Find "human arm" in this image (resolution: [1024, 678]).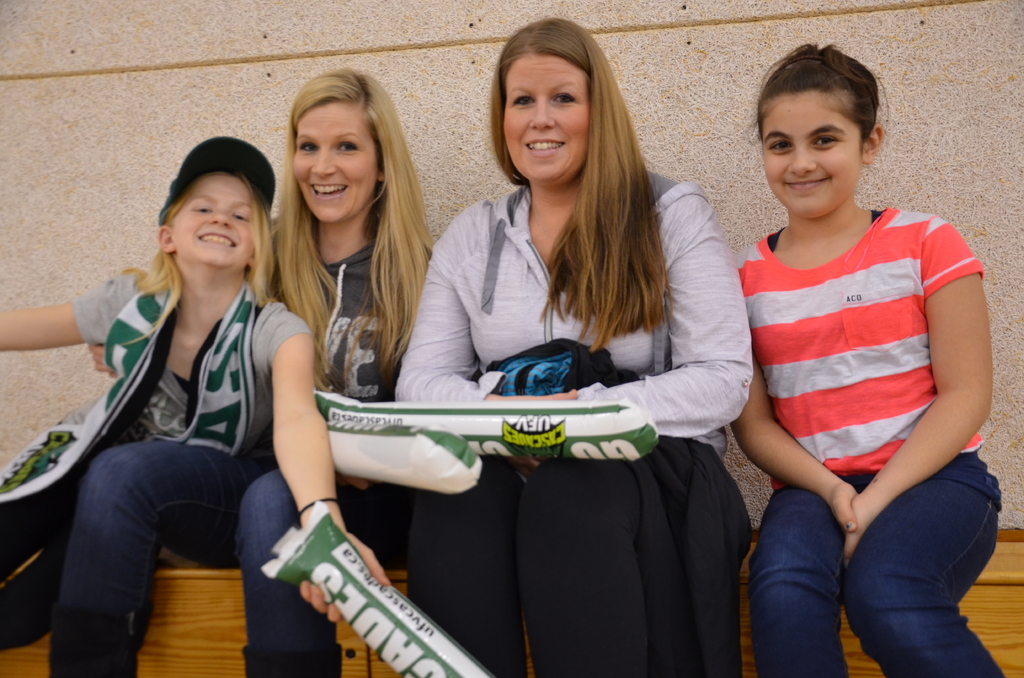
x1=564 y1=171 x2=752 y2=440.
